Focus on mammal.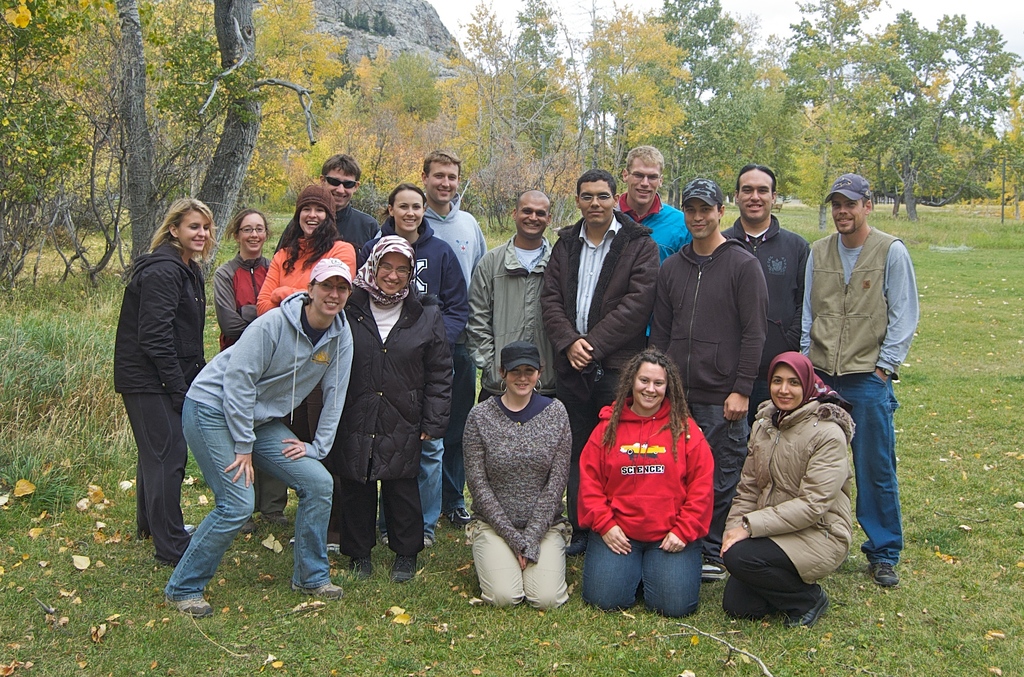
Focused at select_region(349, 228, 455, 588).
